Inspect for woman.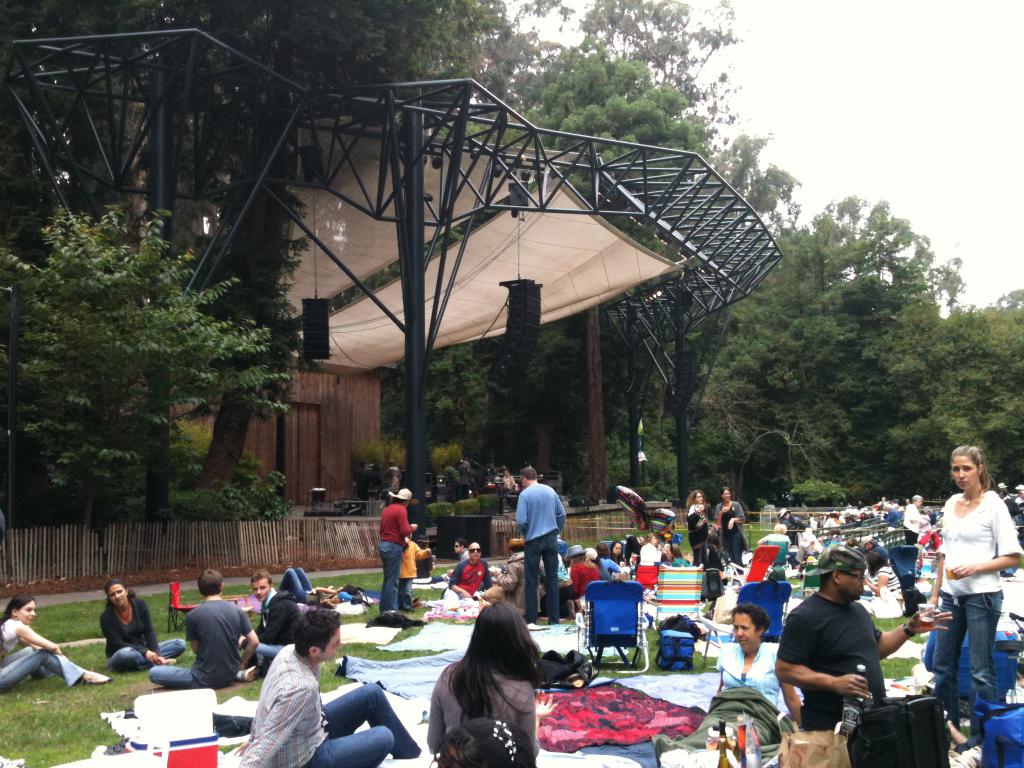
Inspection: rect(0, 595, 113, 702).
